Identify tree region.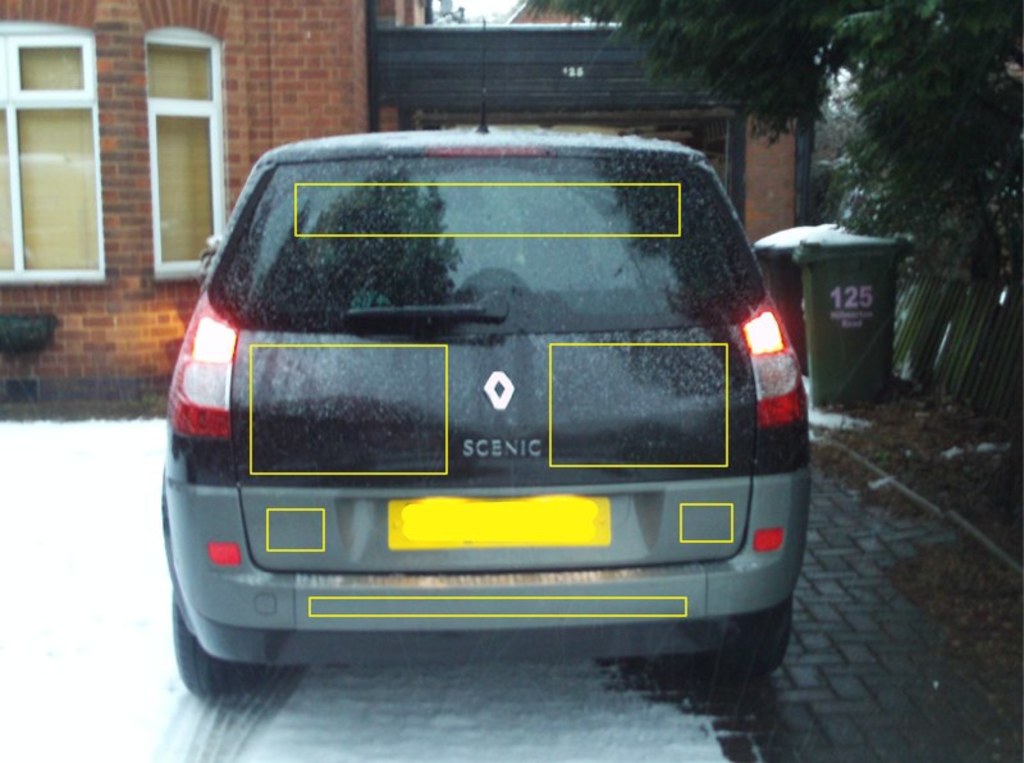
Region: detection(504, 0, 1016, 294).
